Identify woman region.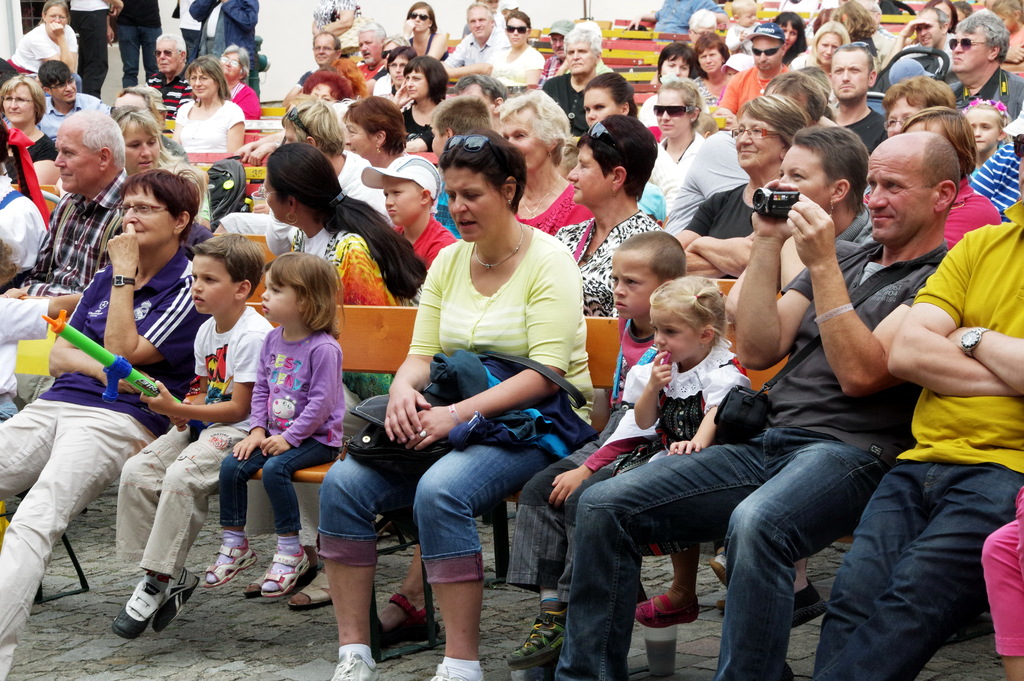
Region: {"left": 632, "top": 42, "right": 696, "bottom": 121}.
